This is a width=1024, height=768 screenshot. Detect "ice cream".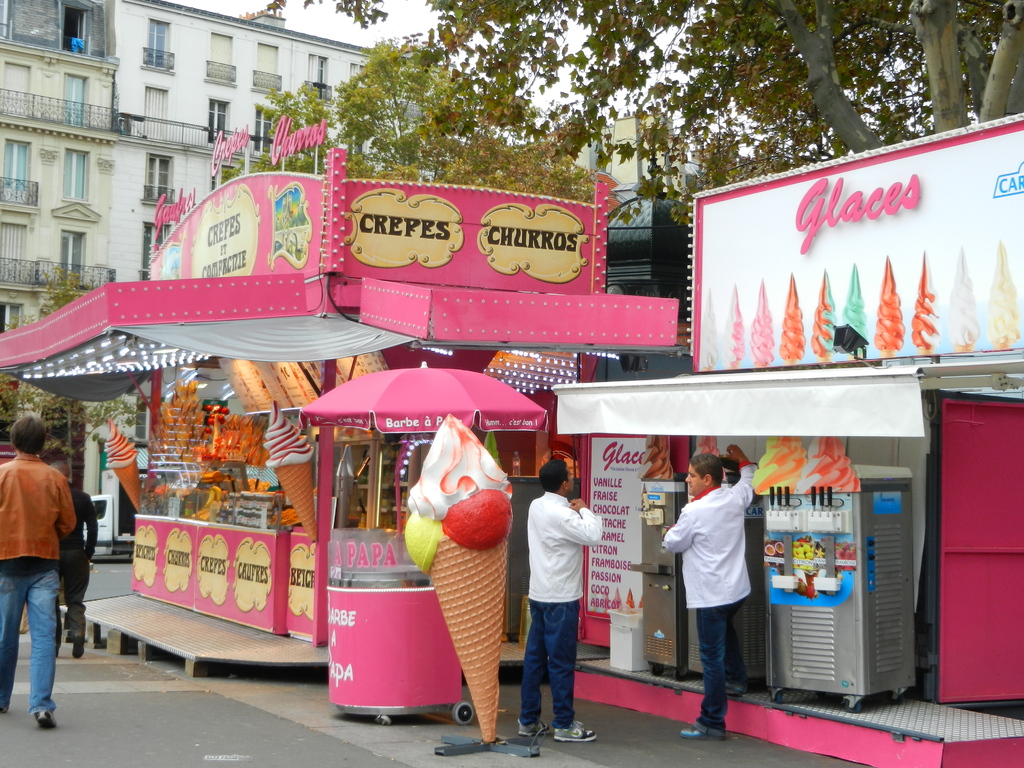
<box>840,266,870,353</box>.
